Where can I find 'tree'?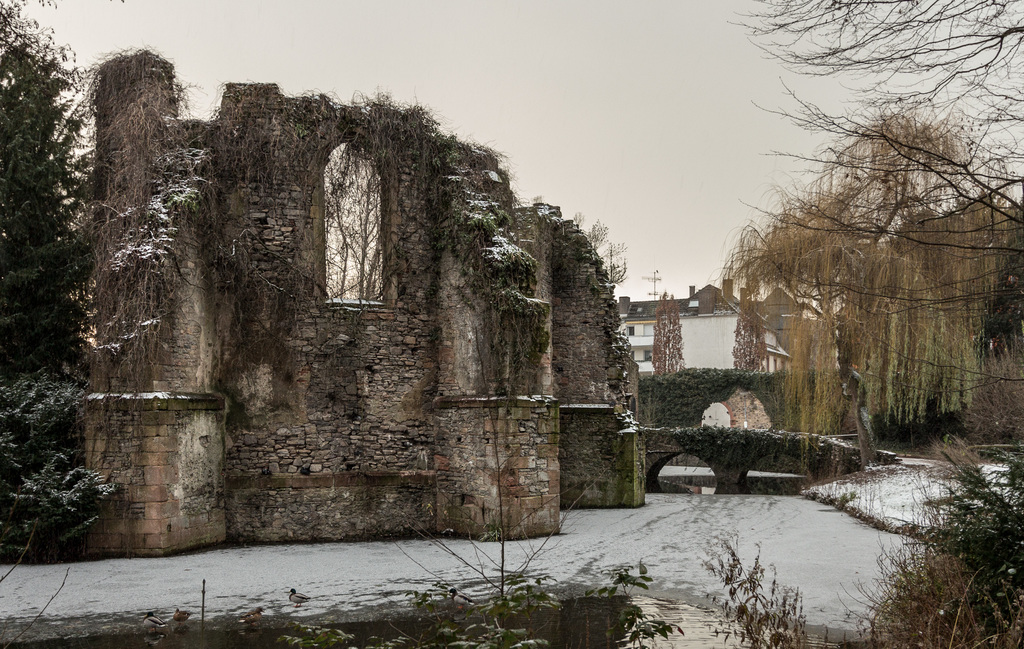
You can find it at region(735, 108, 981, 423).
